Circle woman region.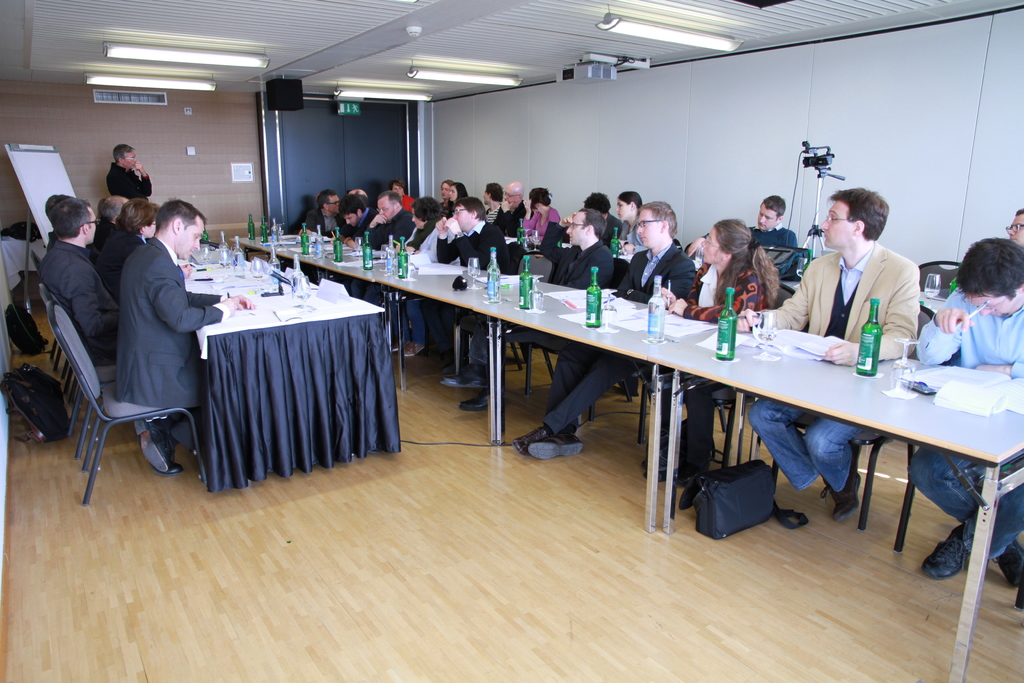
Region: region(448, 186, 474, 210).
